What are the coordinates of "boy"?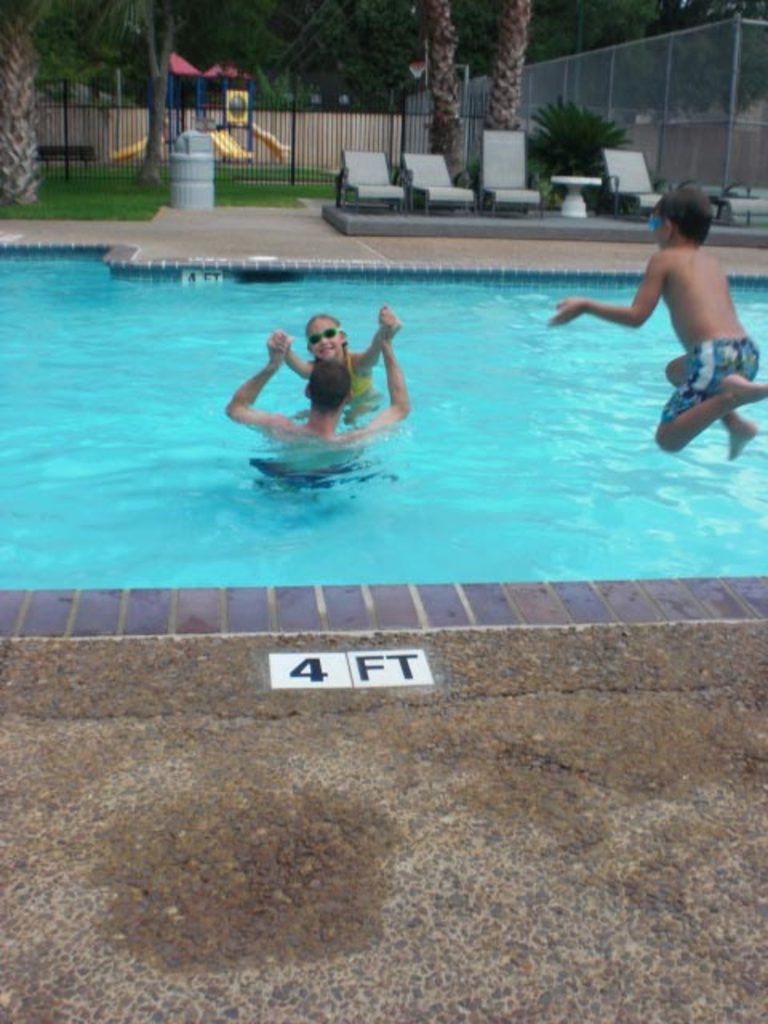
582:157:767:419.
